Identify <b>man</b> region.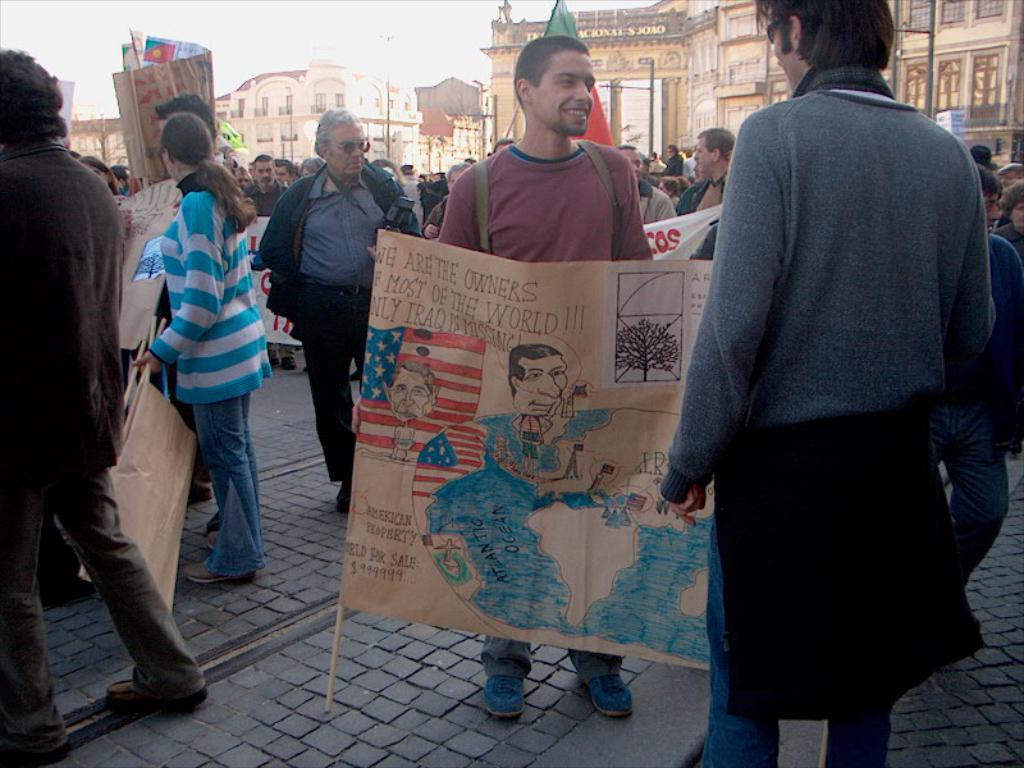
Region: box(388, 360, 435, 461).
